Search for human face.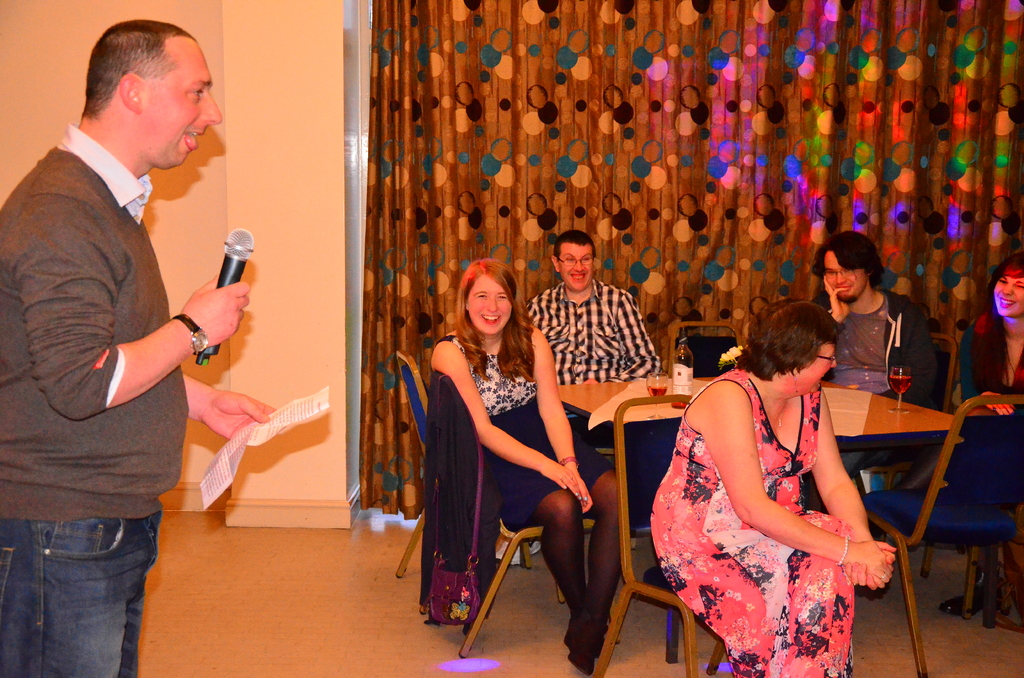
Found at [x1=826, y1=254, x2=865, y2=303].
